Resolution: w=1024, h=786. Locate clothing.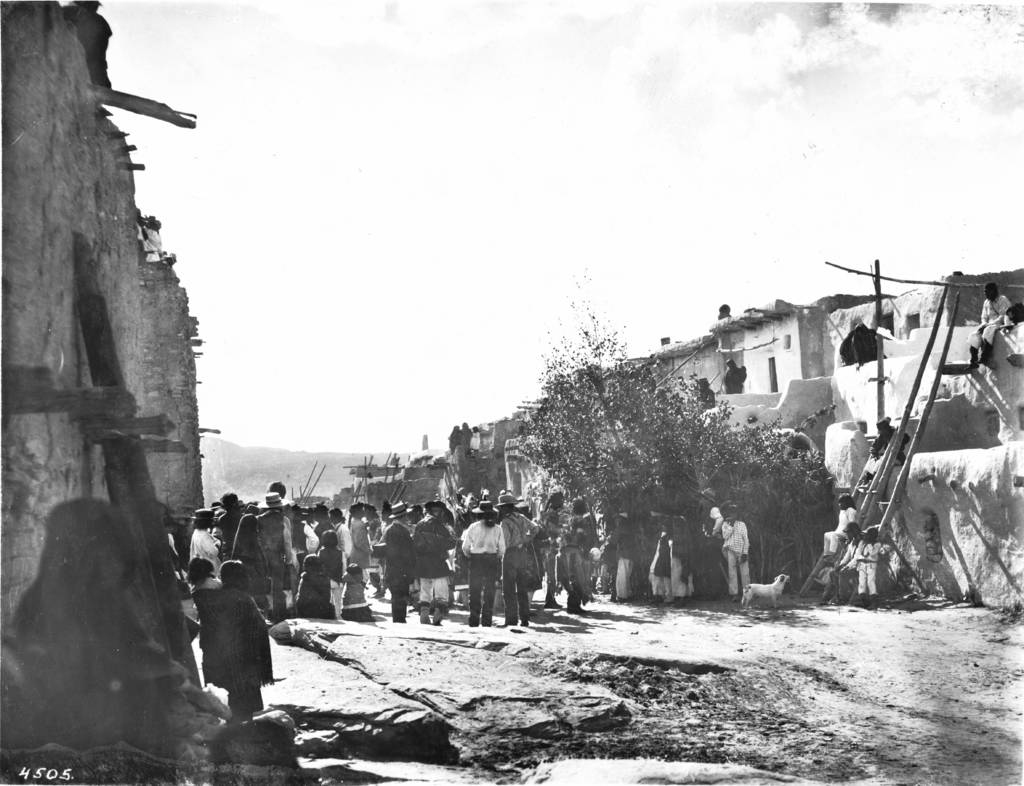
l=968, t=295, r=1011, b=348.
